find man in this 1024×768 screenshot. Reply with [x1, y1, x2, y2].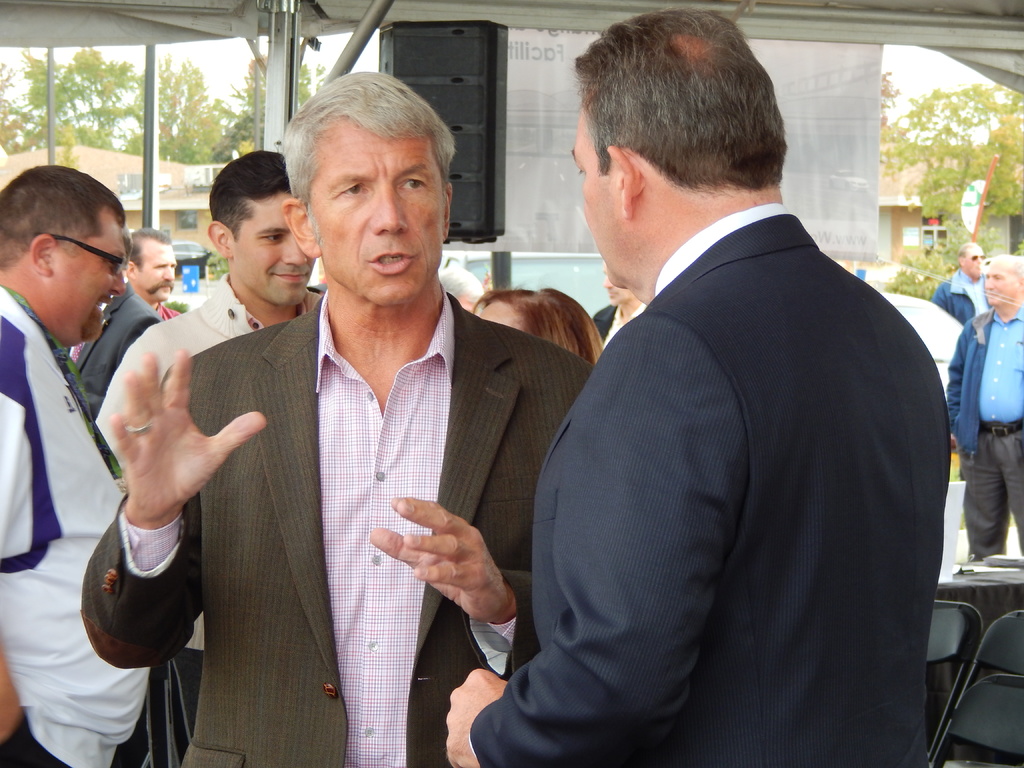
[0, 157, 158, 767].
